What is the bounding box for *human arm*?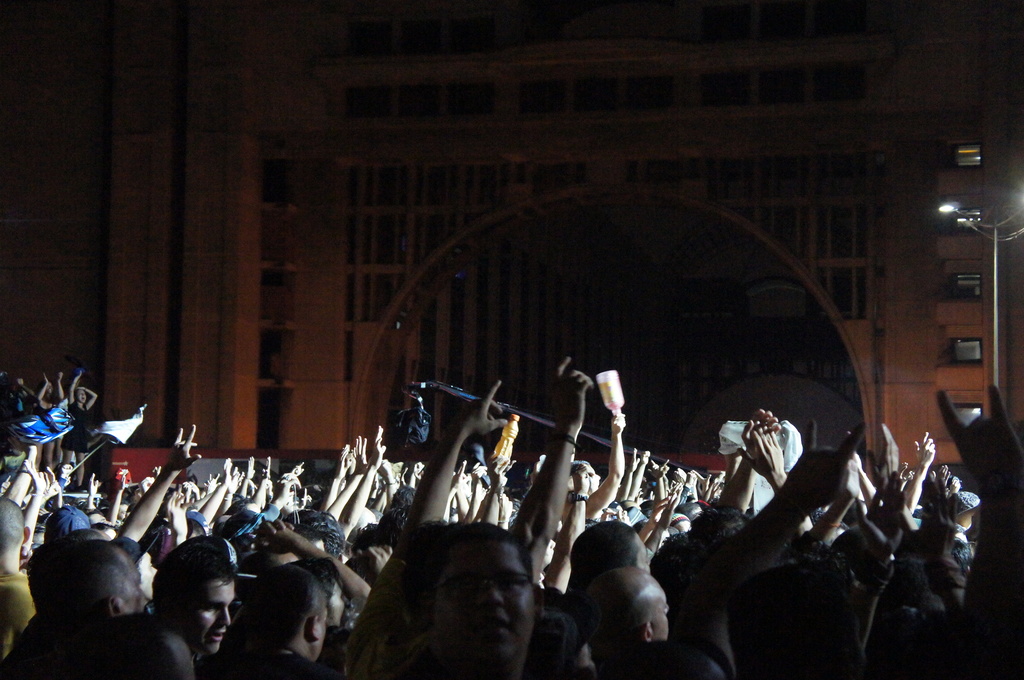
<box>262,455,273,476</box>.
